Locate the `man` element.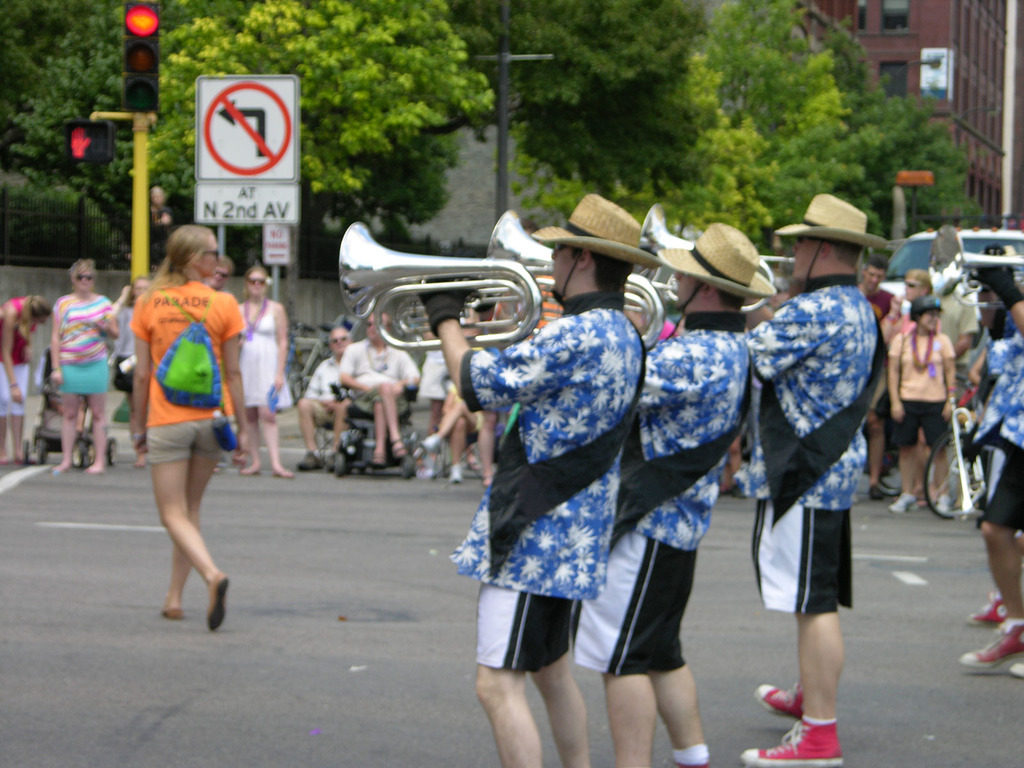
Element bbox: left=334, top=309, right=416, bottom=471.
